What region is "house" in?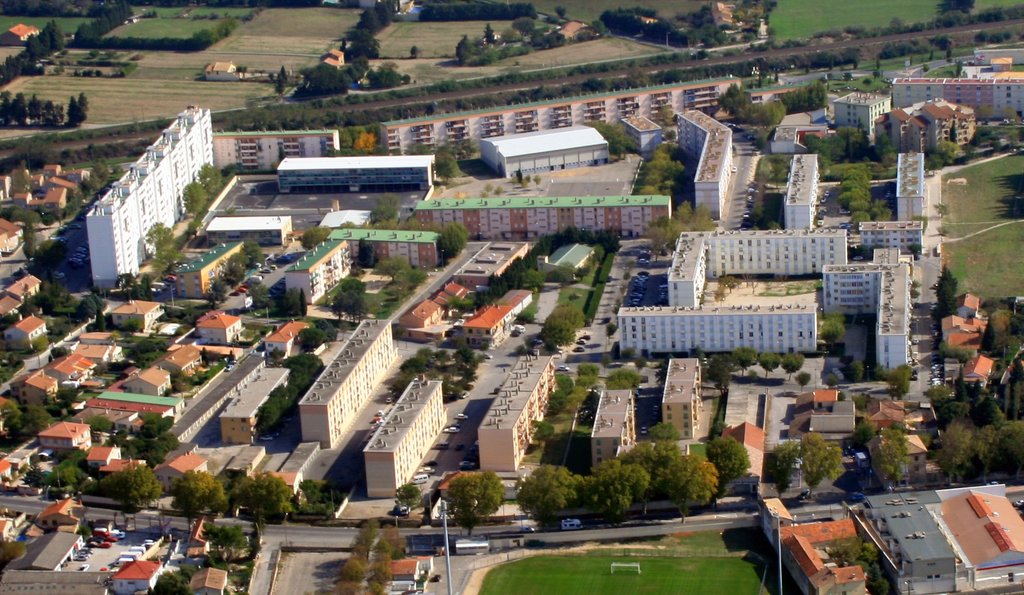
{"left": 381, "top": 555, "right": 425, "bottom": 583}.
